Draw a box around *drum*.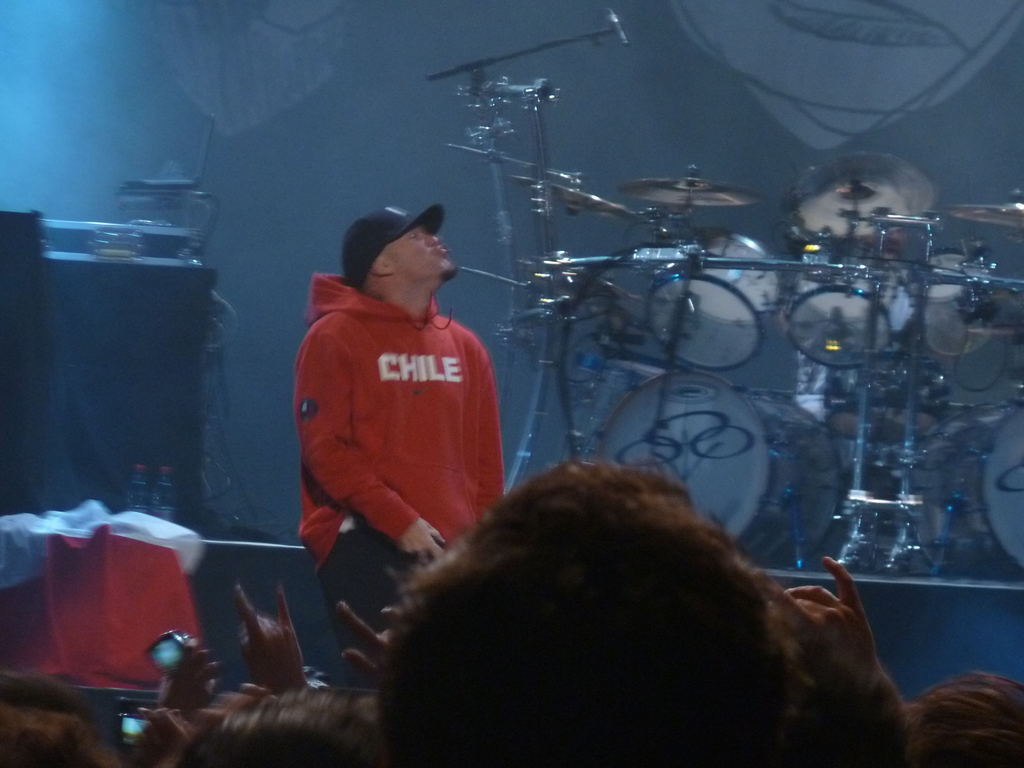
(594,368,840,564).
